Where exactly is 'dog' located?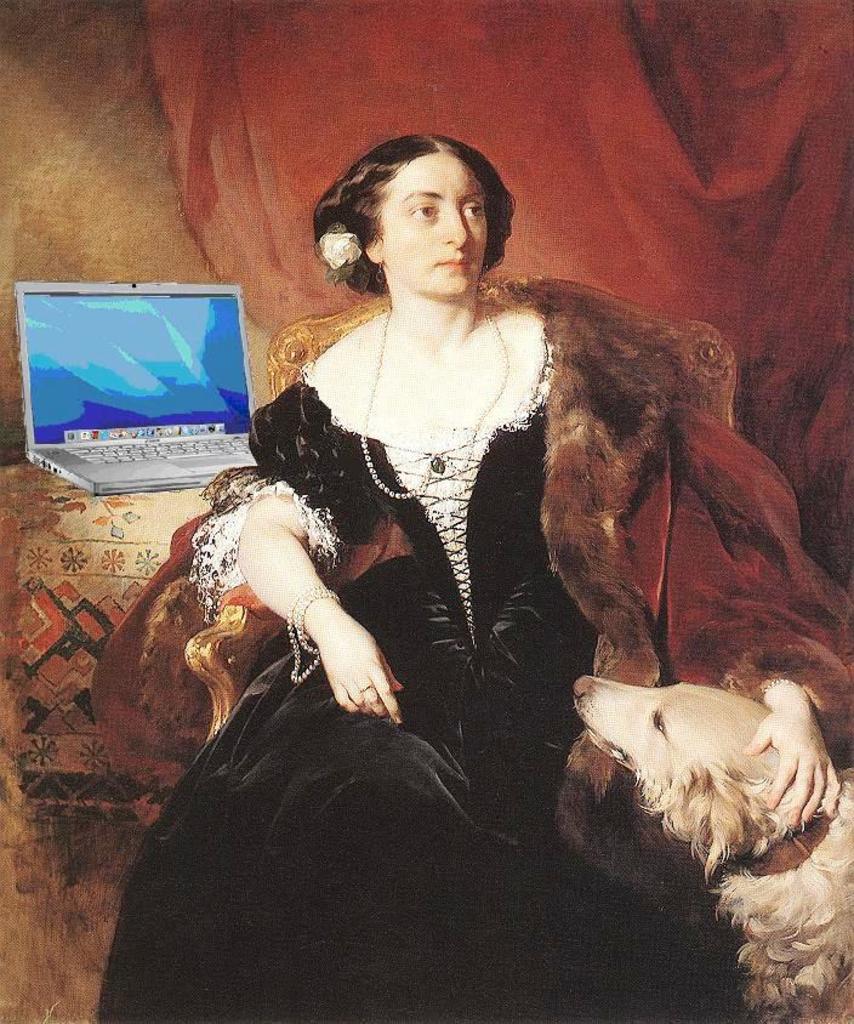
Its bounding box is (573, 670, 853, 1023).
